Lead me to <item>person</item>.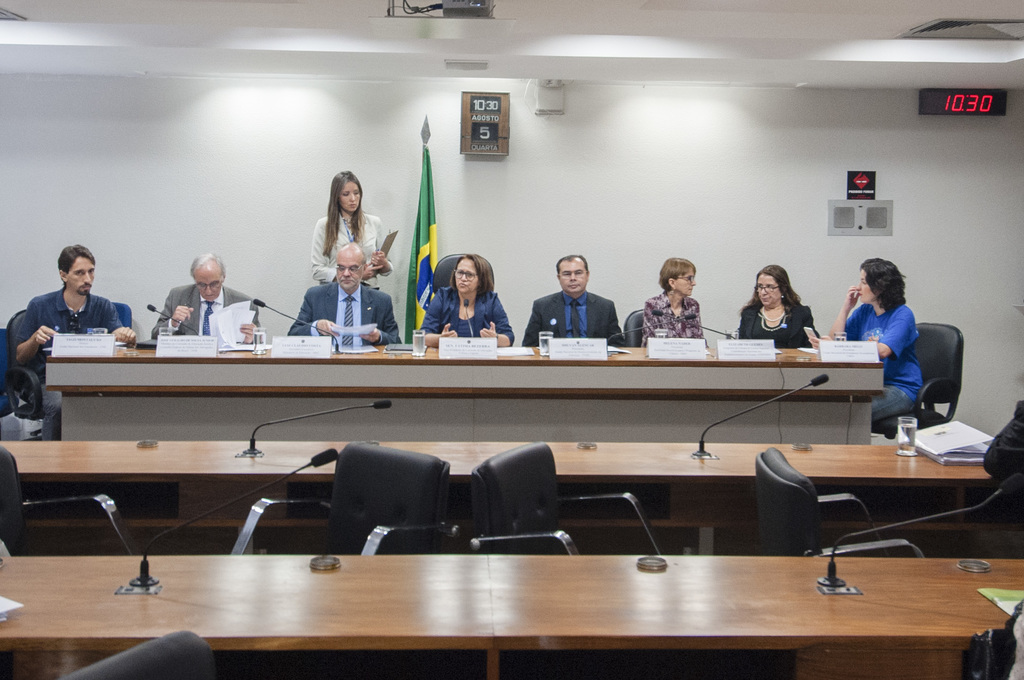
Lead to rect(11, 243, 136, 440).
